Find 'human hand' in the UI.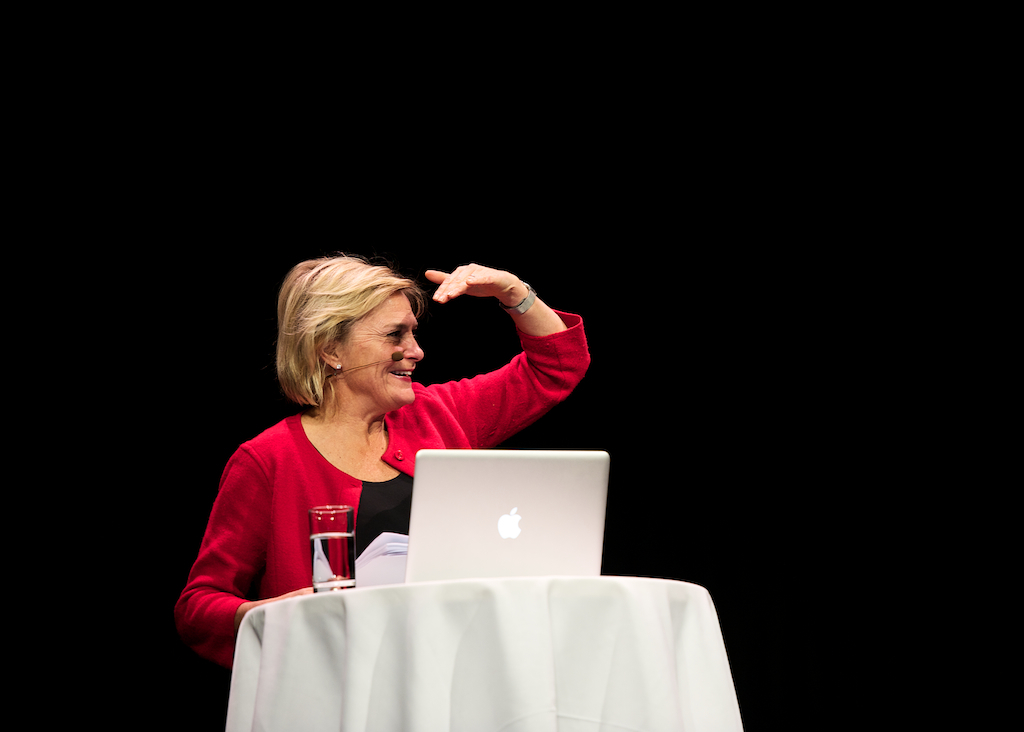
UI element at left=265, top=576, right=340, bottom=603.
